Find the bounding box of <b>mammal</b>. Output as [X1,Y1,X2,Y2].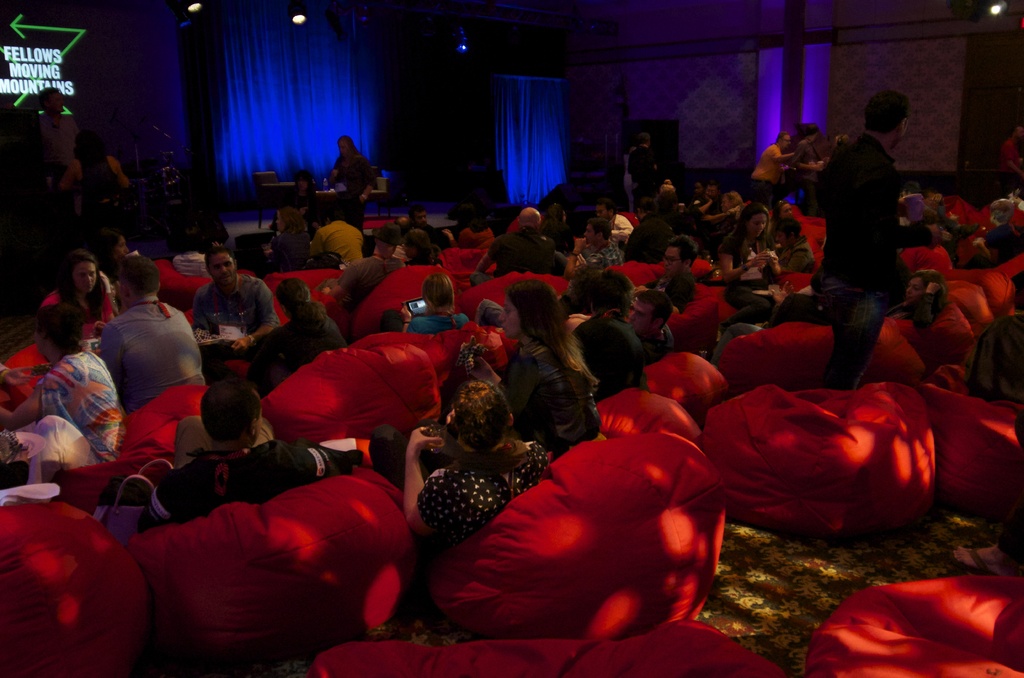
[496,284,596,471].
